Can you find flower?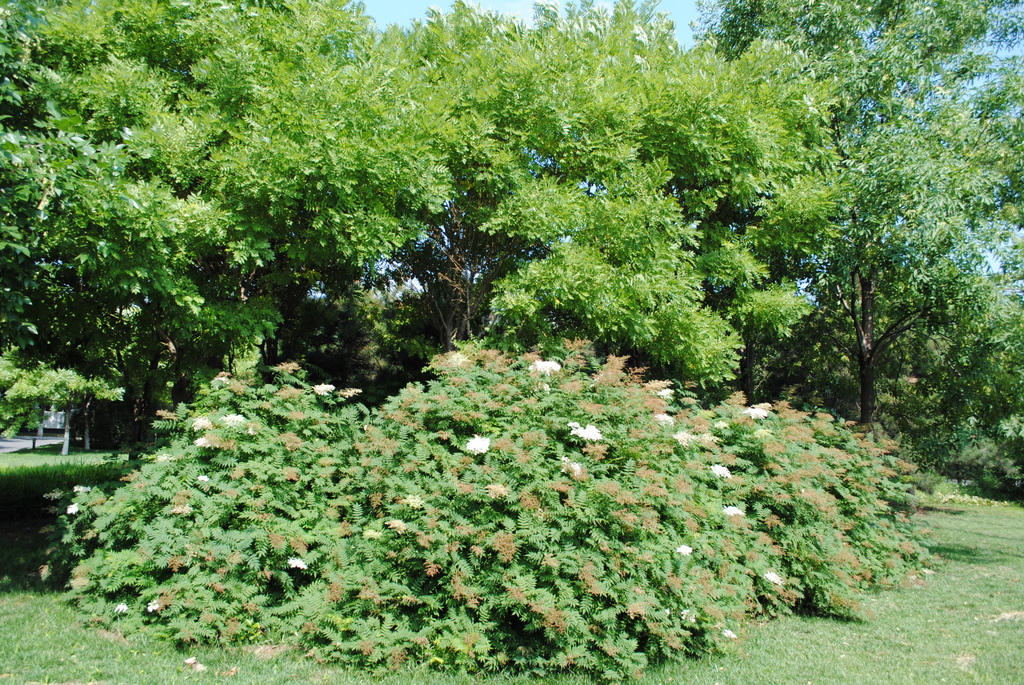
Yes, bounding box: box=[197, 475, 209, 482].
